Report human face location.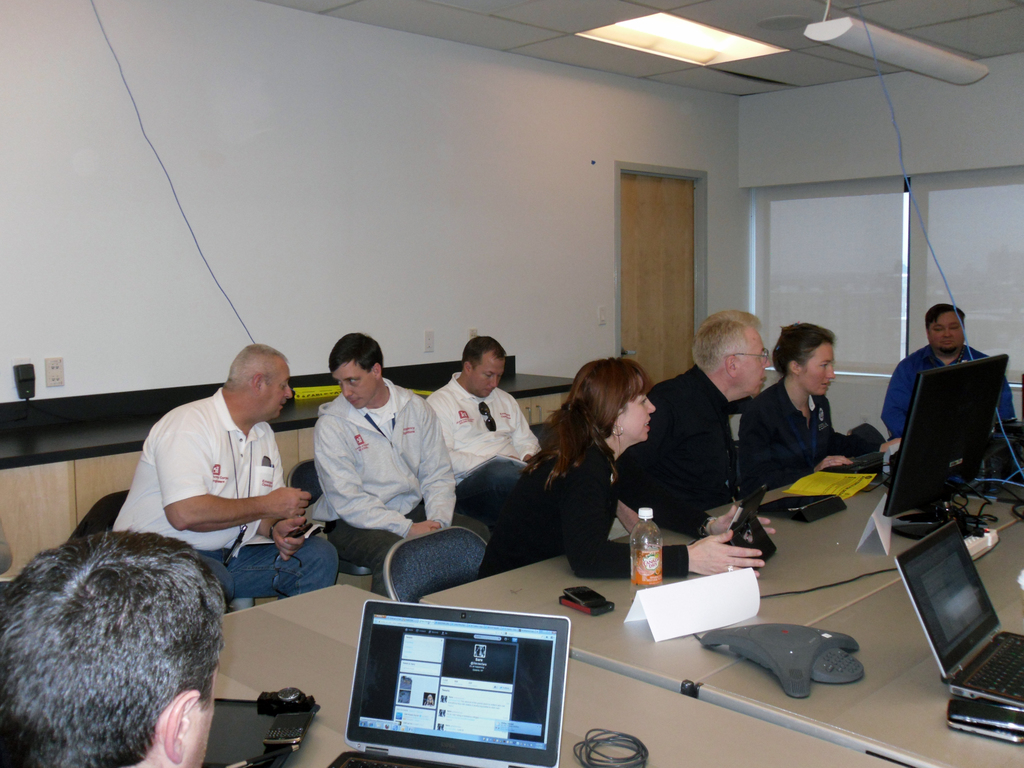
Report: <region>264, 365, 294, 417</region>.
